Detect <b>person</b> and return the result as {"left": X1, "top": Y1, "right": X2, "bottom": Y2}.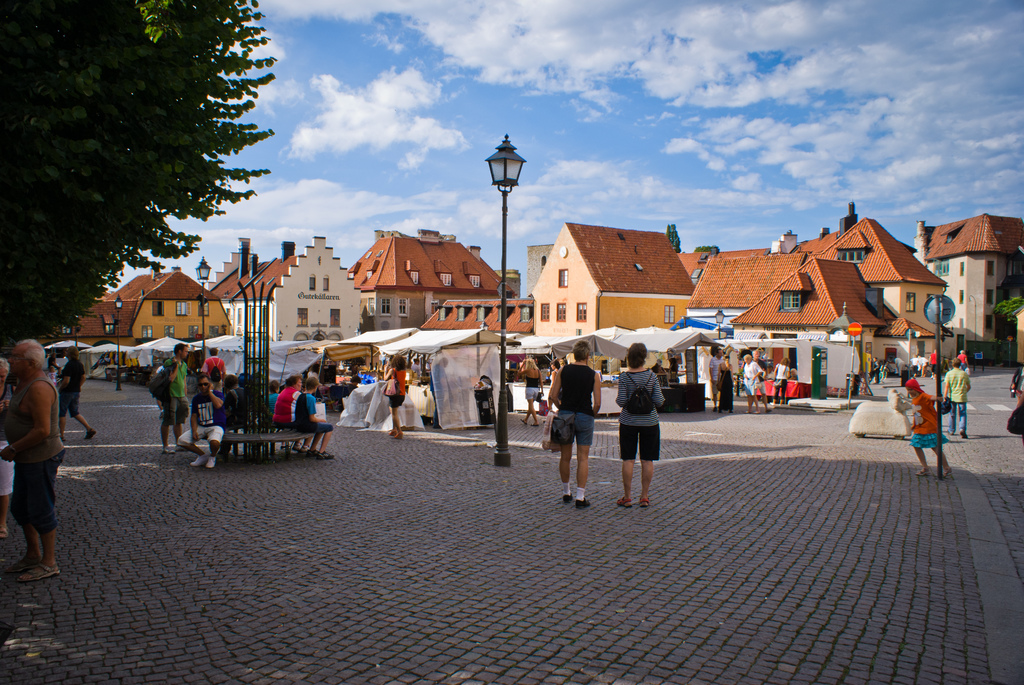
{"left": 929, "top": 349, "right": 939, "bottom": 377}.
